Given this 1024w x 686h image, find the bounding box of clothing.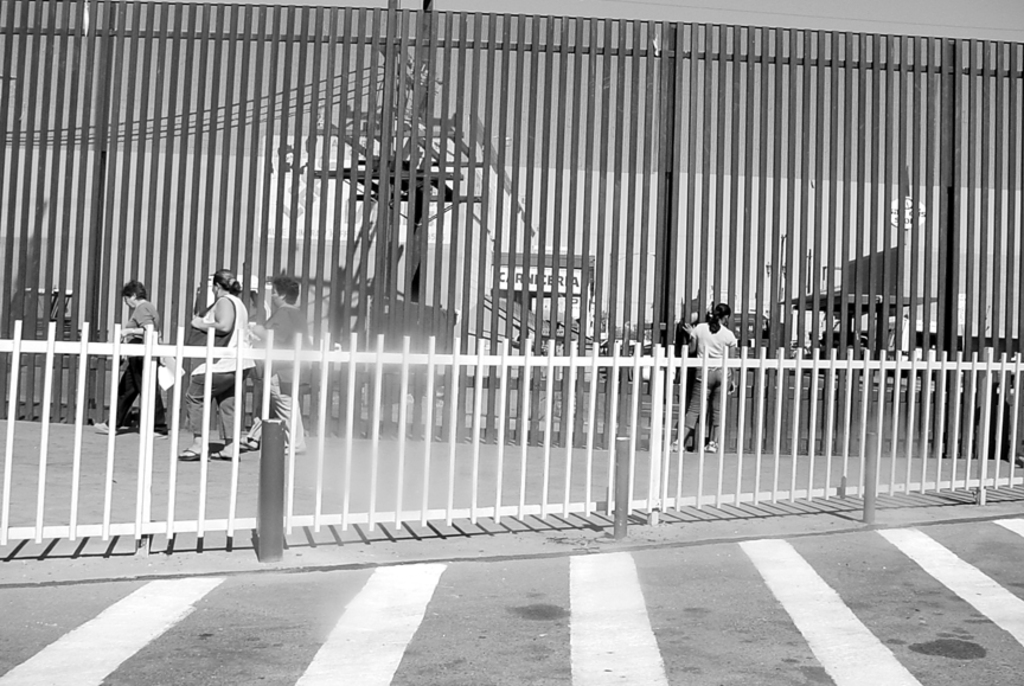
<region>190, 289, 258, 448</region>.
